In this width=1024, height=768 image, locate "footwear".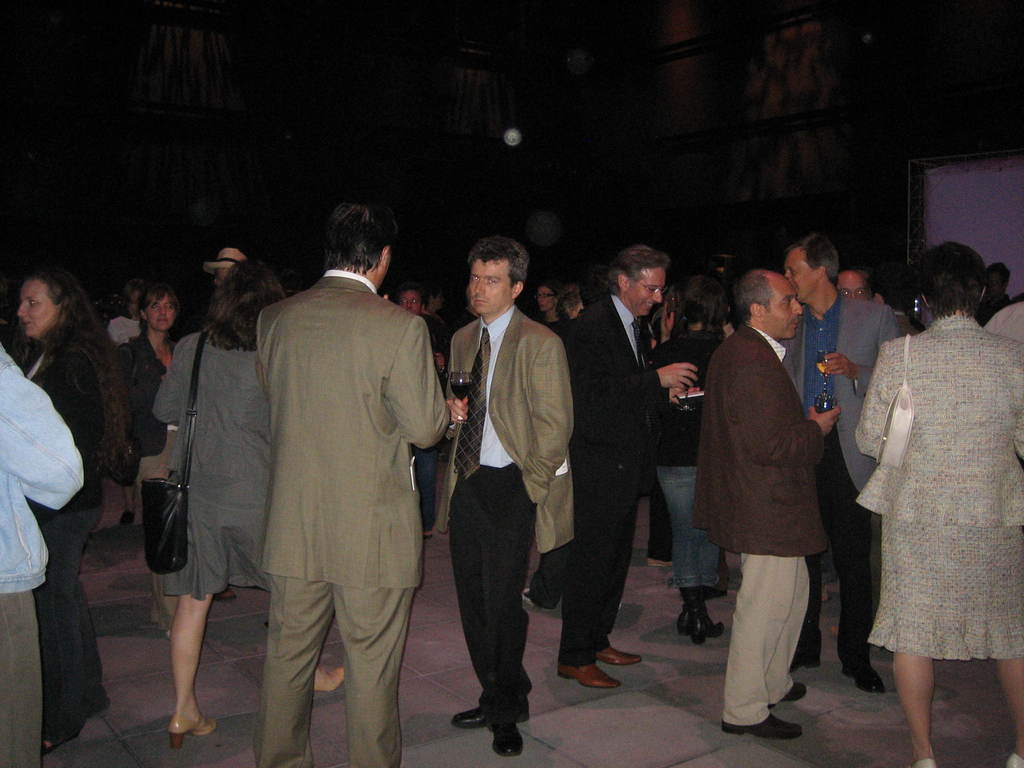
Bounding box: box=[600, 646, 642, 666].
